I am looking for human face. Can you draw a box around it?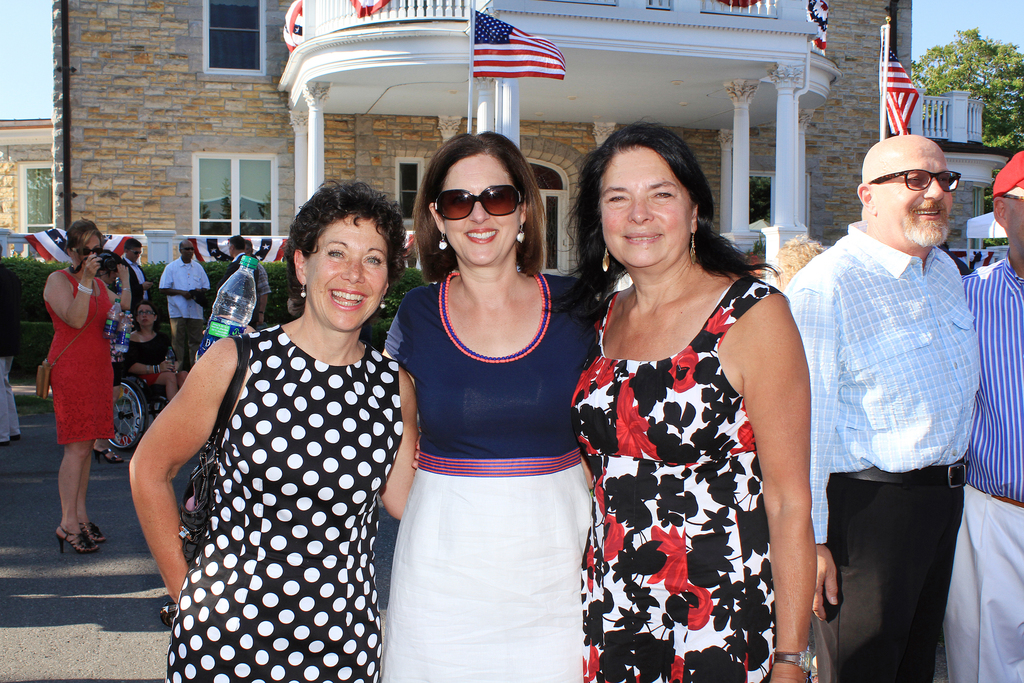
Sure, the bounding box is l=181, t=241, r=193, b=259.
